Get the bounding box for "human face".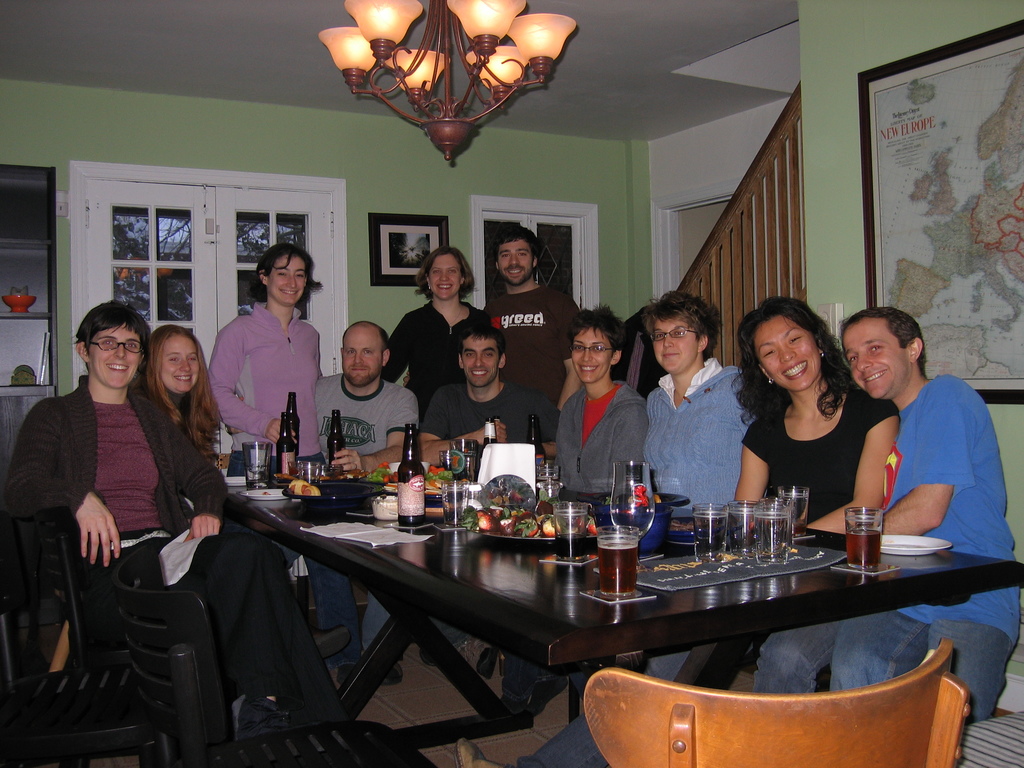
461 337 499 387.
